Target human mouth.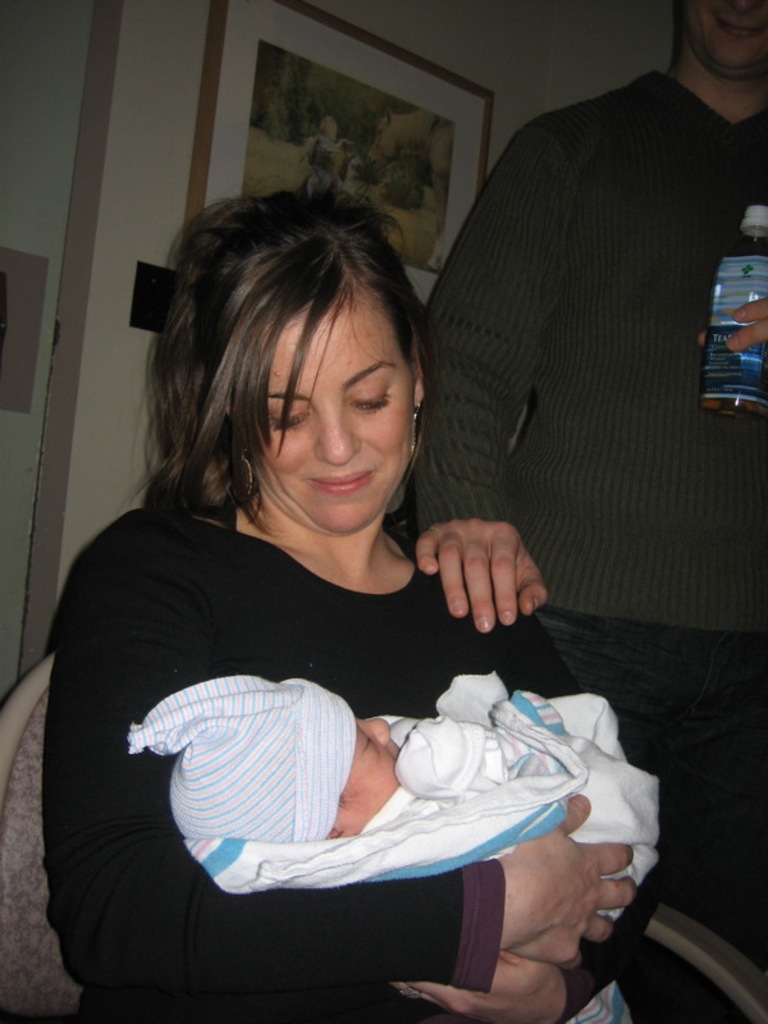
Target region: bbox=[300, 465, 378, 499].
